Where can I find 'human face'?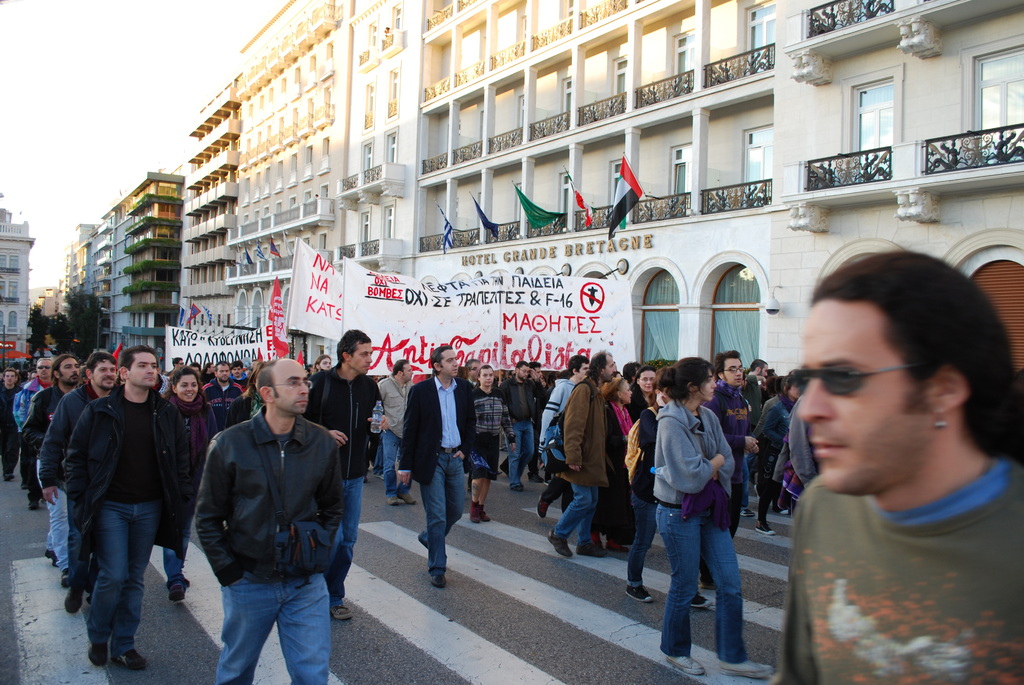
You can find it at box(174, 379, 202, 400).
